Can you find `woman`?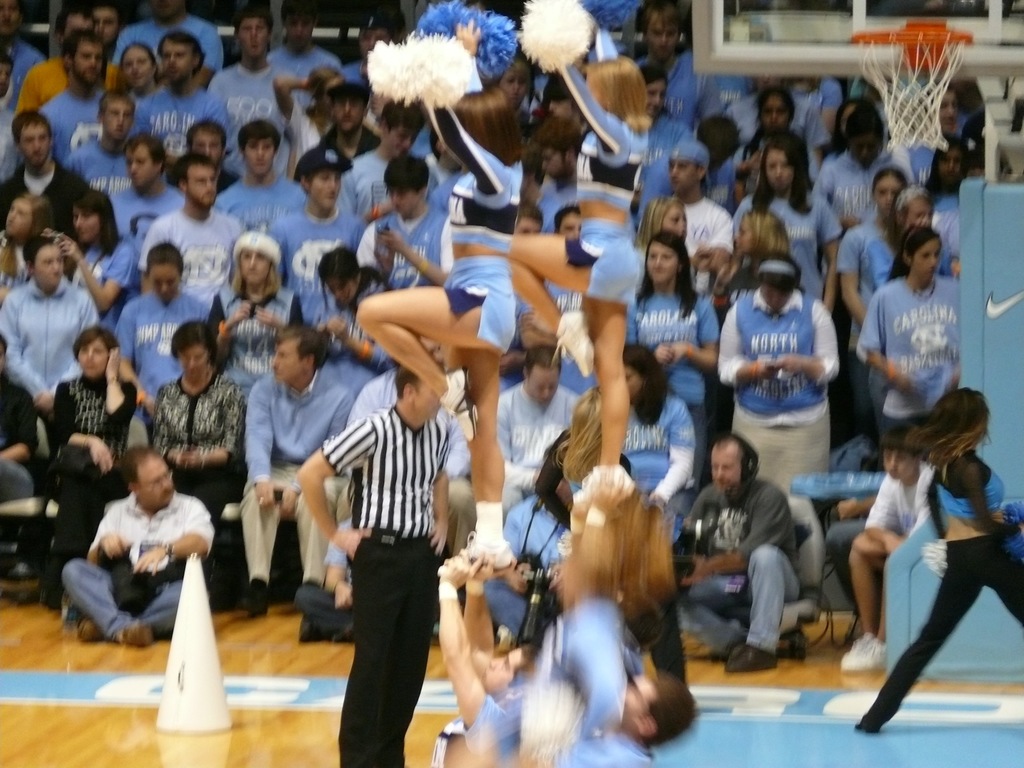
Yes, bounding box: 106,230,202,420.
